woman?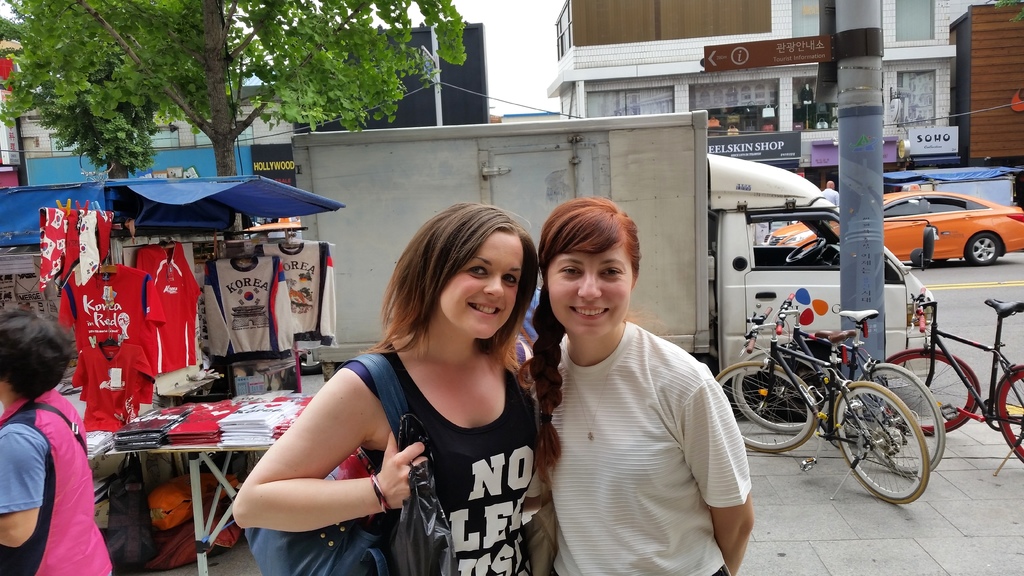
crop(527, 198, 762, 575)
